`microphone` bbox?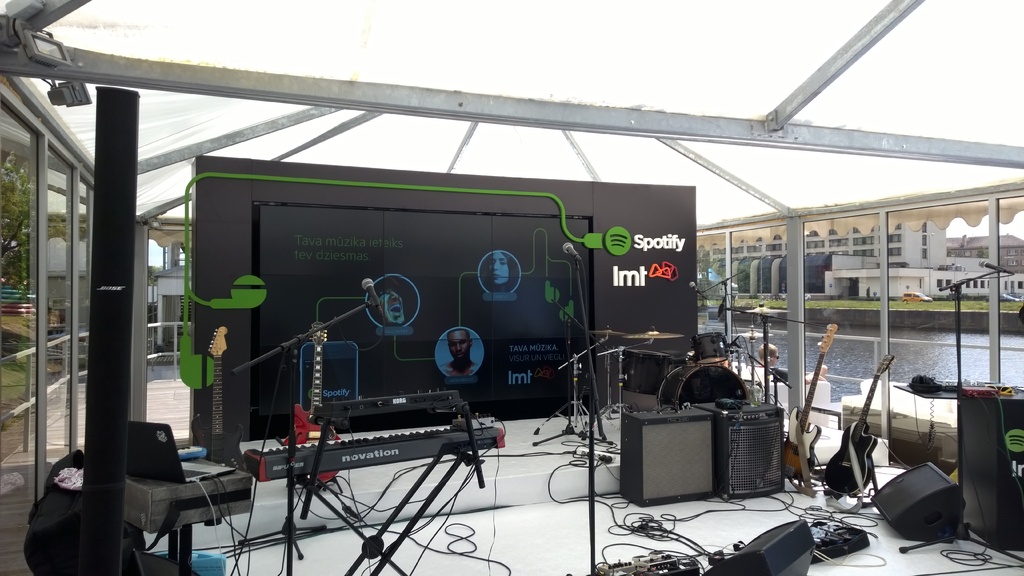
689/282/708/298
